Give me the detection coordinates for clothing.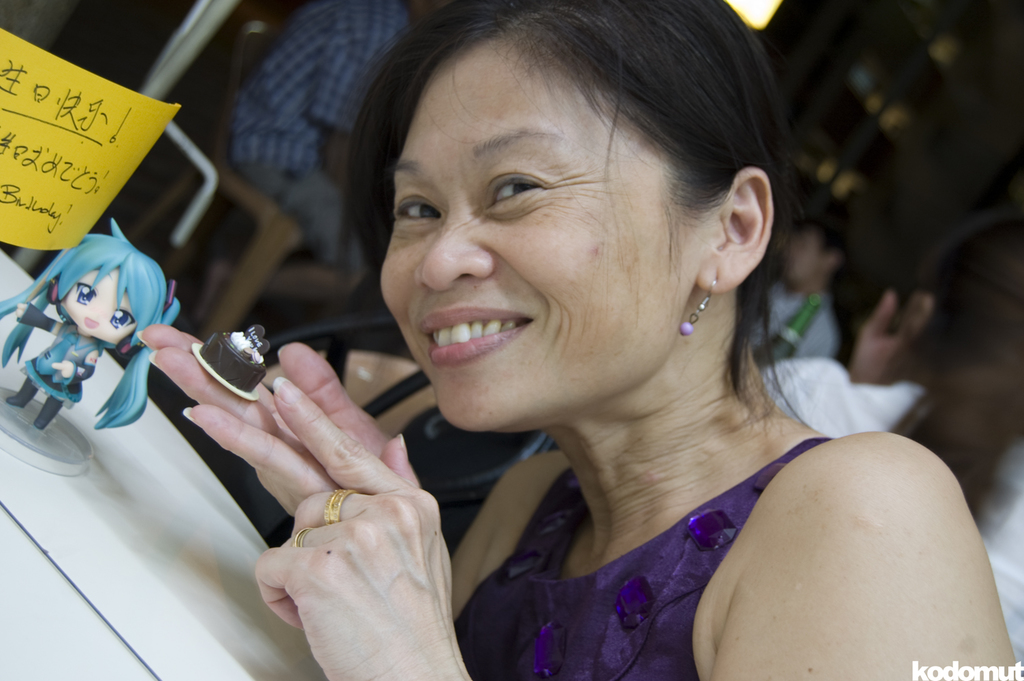
x1=748, y1=353, x2=1023, y2=666.
